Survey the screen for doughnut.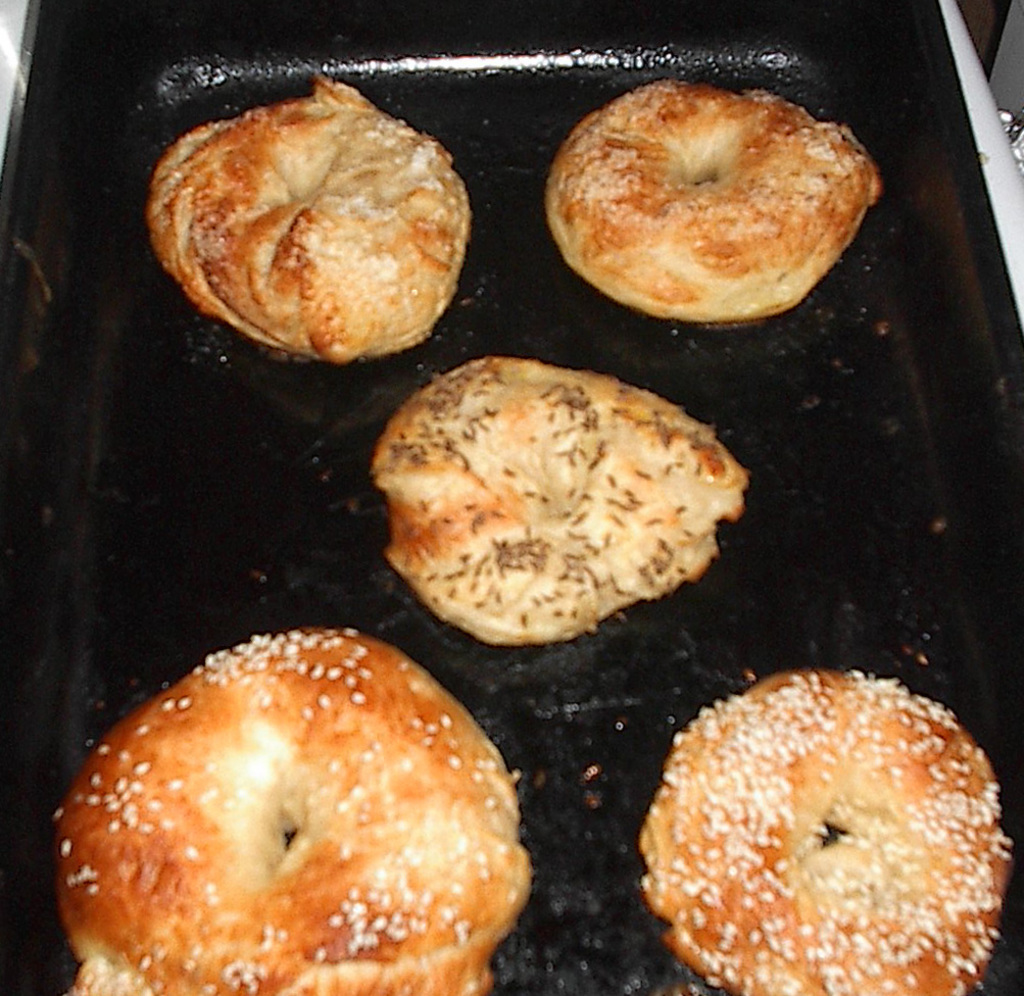
Survey found: BBox(371, 344, 750, 646).
